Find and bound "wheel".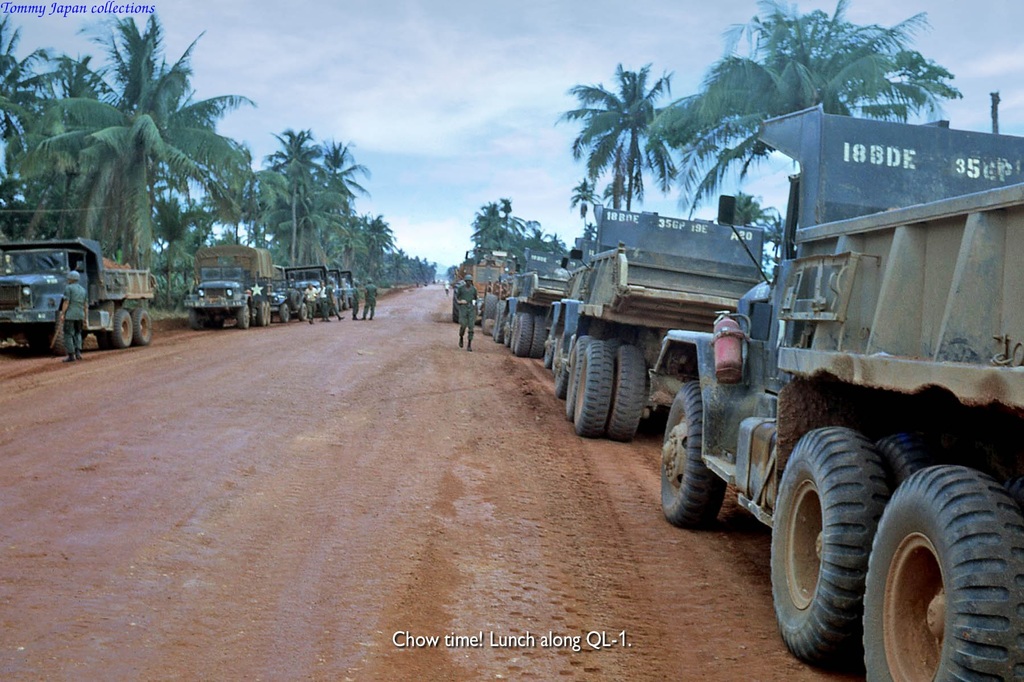
Bound: {"left": 995, "top": 469, "right": 1023, "bottom": 503}.
